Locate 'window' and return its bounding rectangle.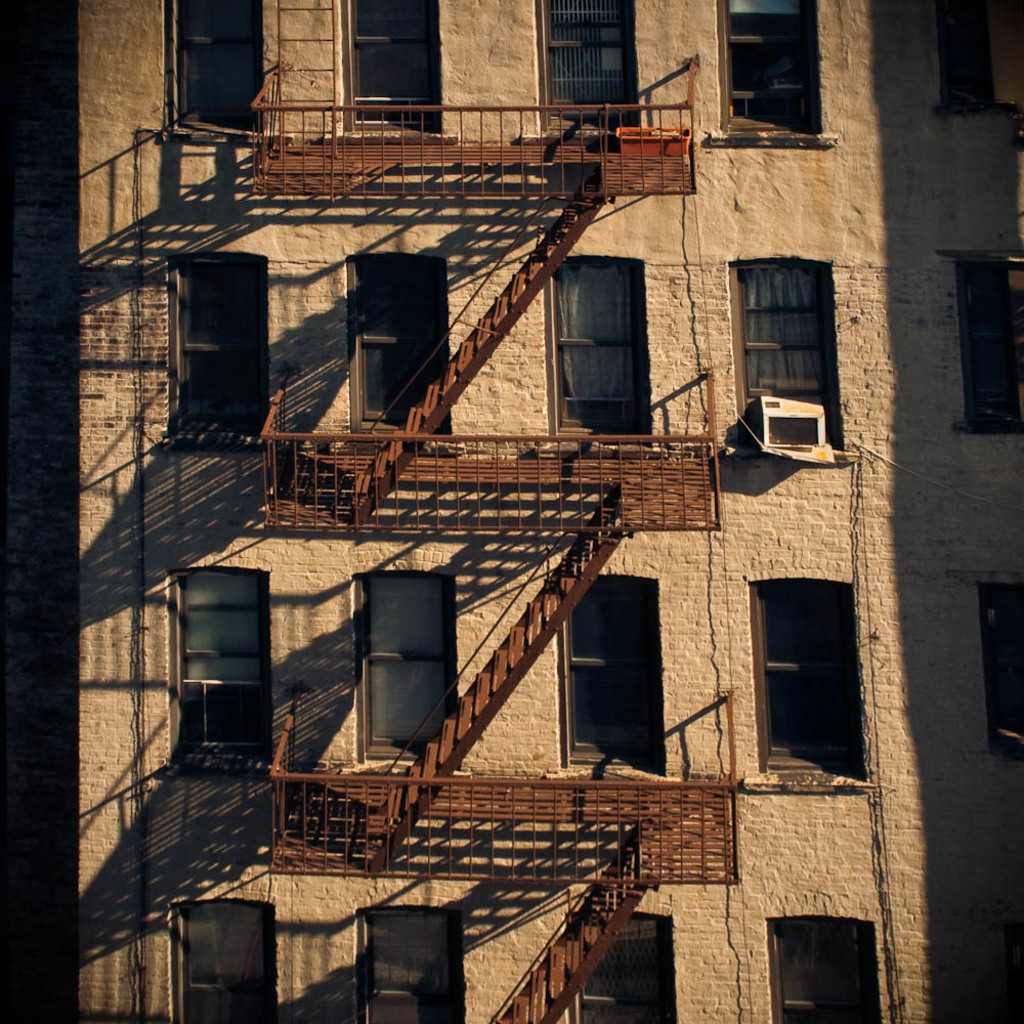
(left=738, top=253, right=848, bottom=447).
